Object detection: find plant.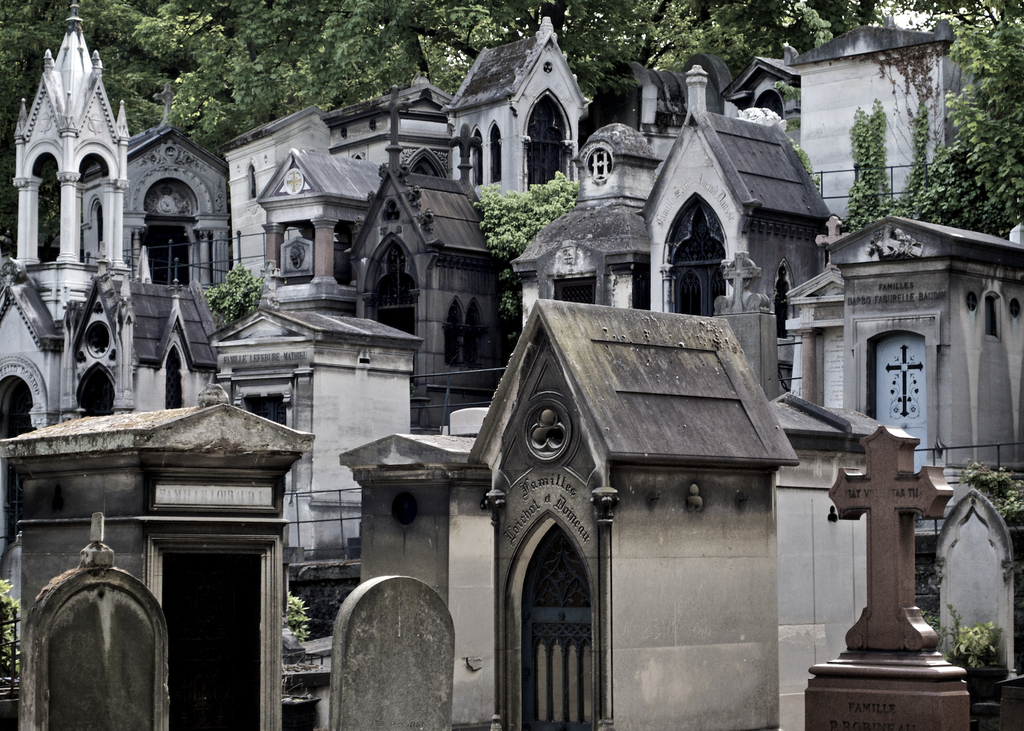
box(957, 456, 1023, 601).
